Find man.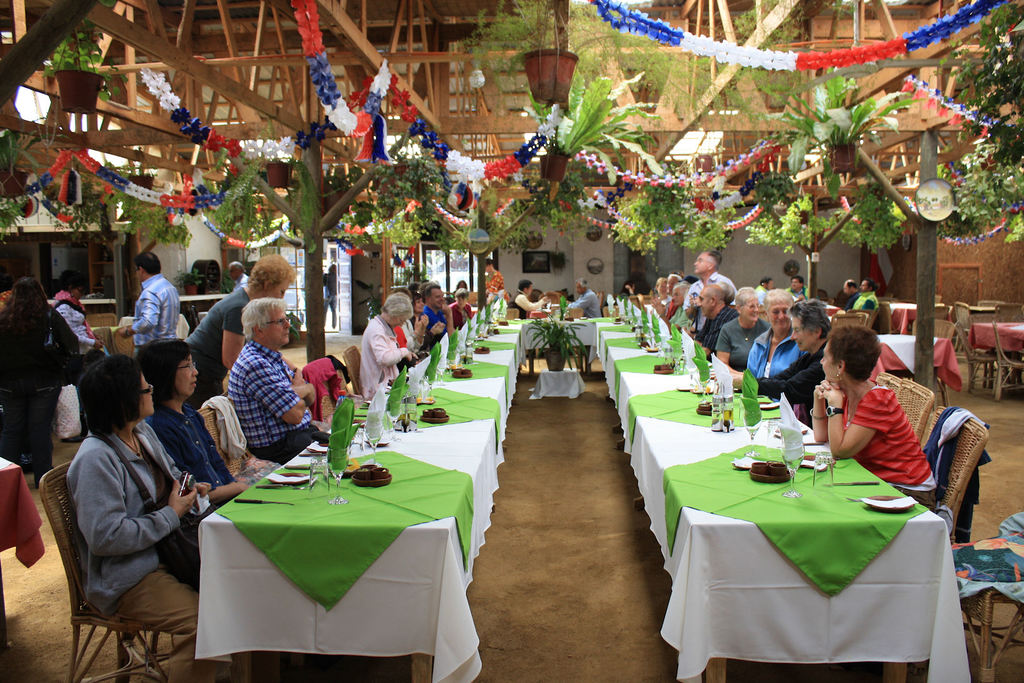
<region>838, 277, 861, 313</region>.
